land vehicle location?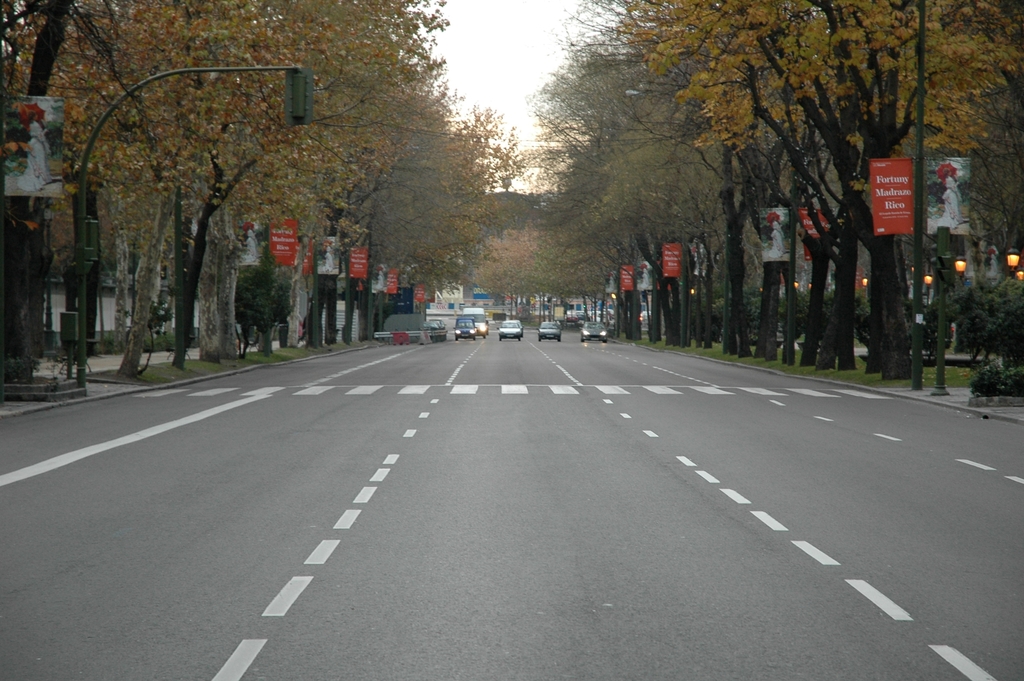
(496, 320, 522, 342)
